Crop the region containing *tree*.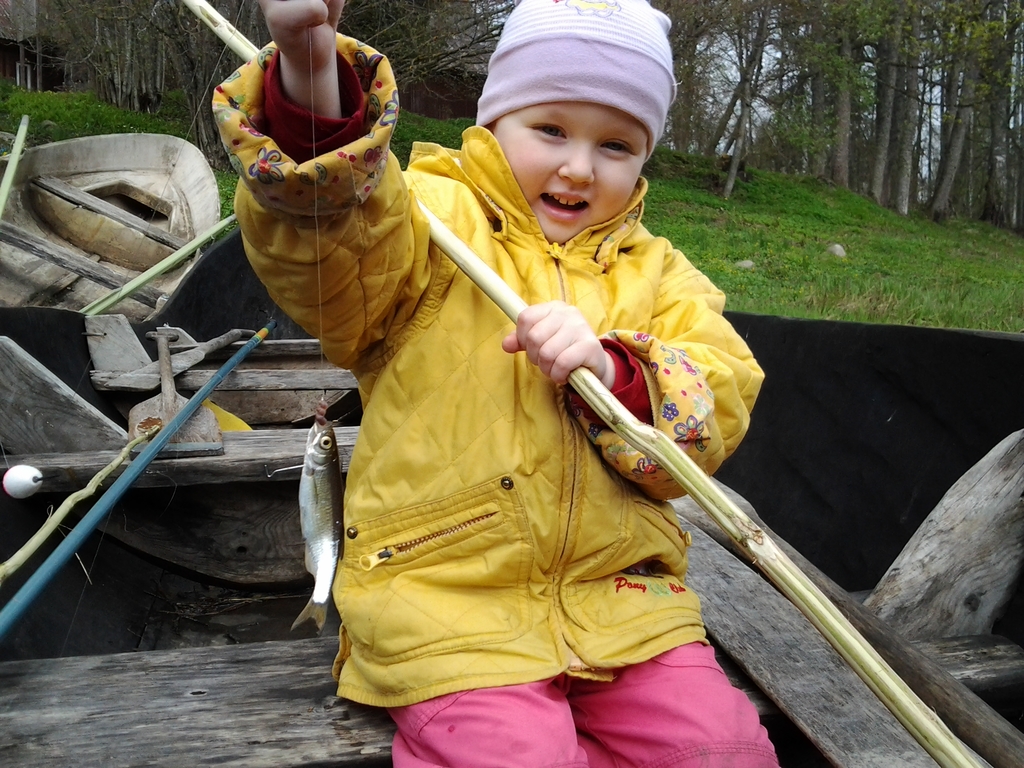
Crop region: locate(0, 0, 1023, 232).
